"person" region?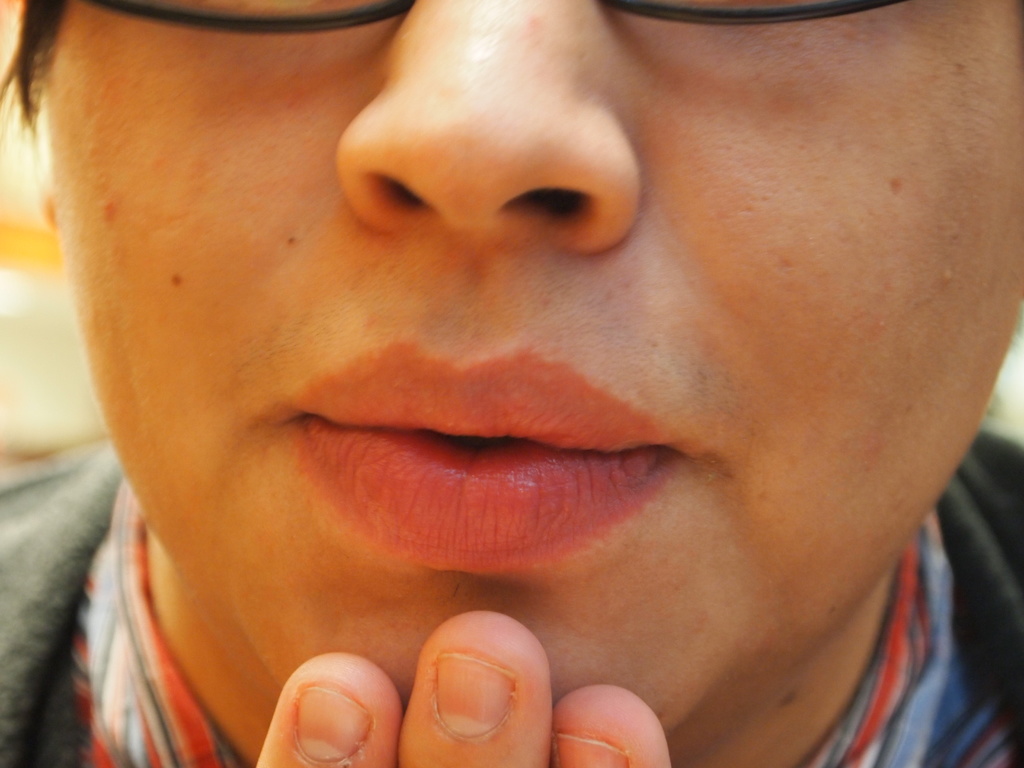
bbox=(48, 8, 1003, 705)
